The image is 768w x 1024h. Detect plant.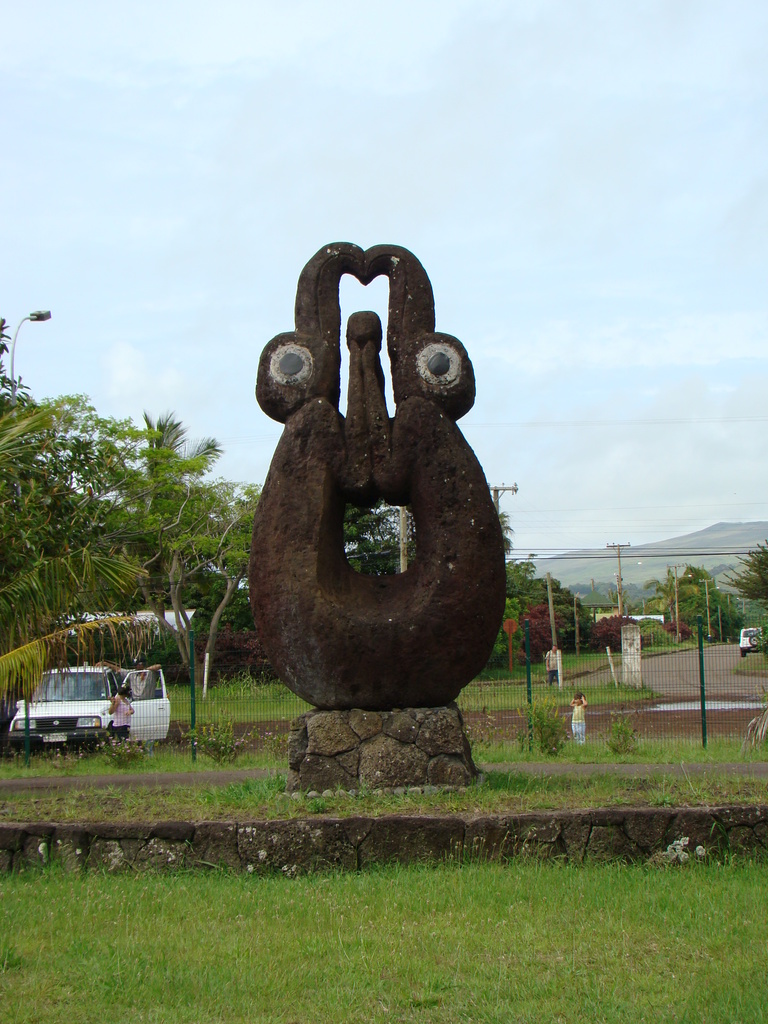
Detection: <region>515, 704, 573, 767</region>.
